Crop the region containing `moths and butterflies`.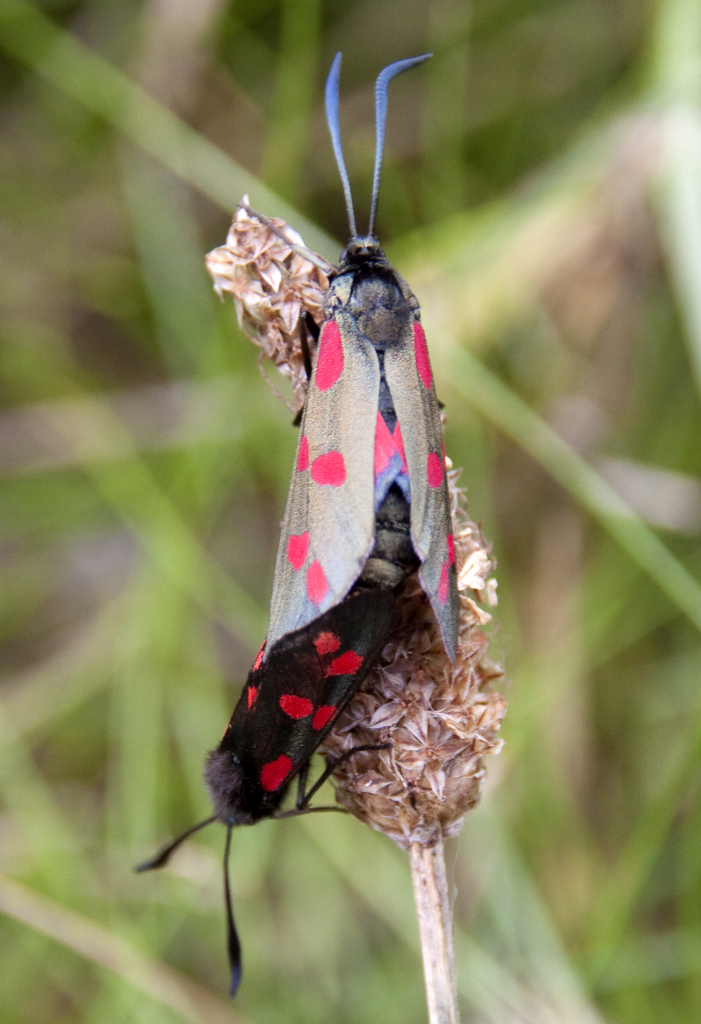
Crop region: locate(263, 47, 466, 666).
